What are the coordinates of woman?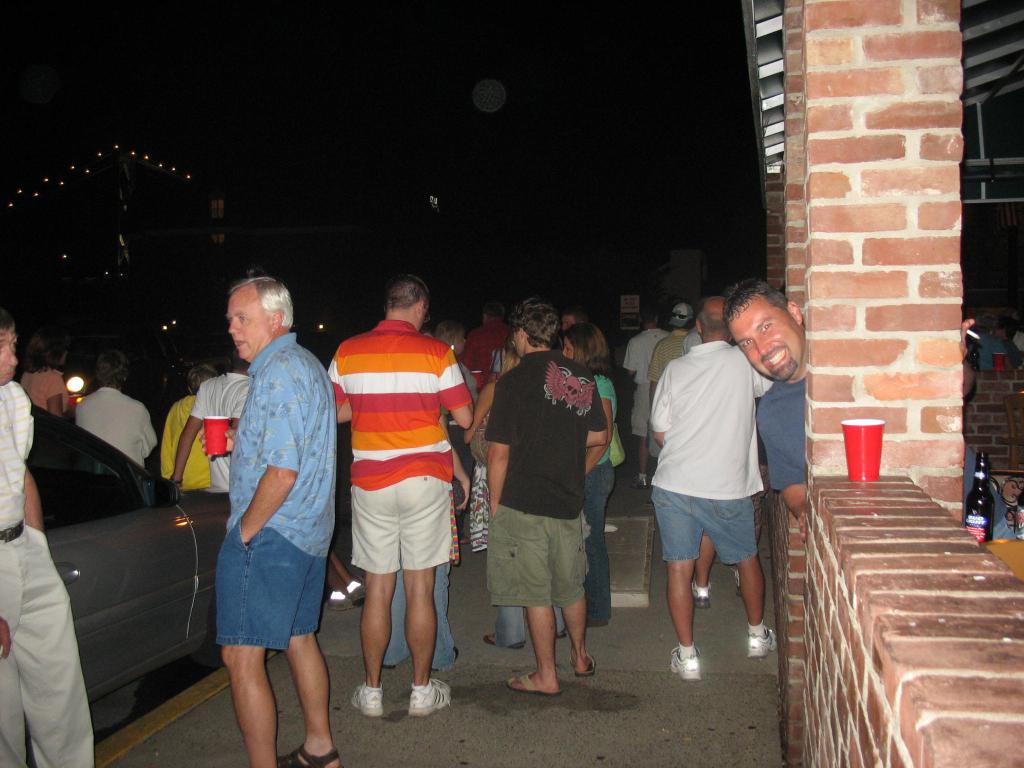
[x1=456, y1=324, x2=568, y2=646].
